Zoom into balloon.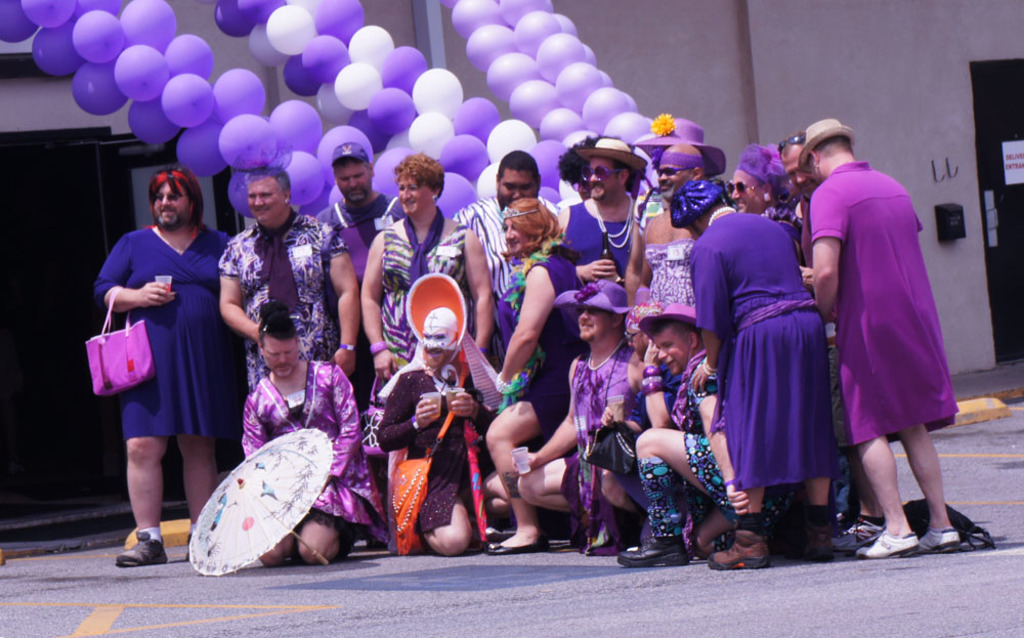
Zoom target: x1=159 y1=76 x2=217 y2=128.
